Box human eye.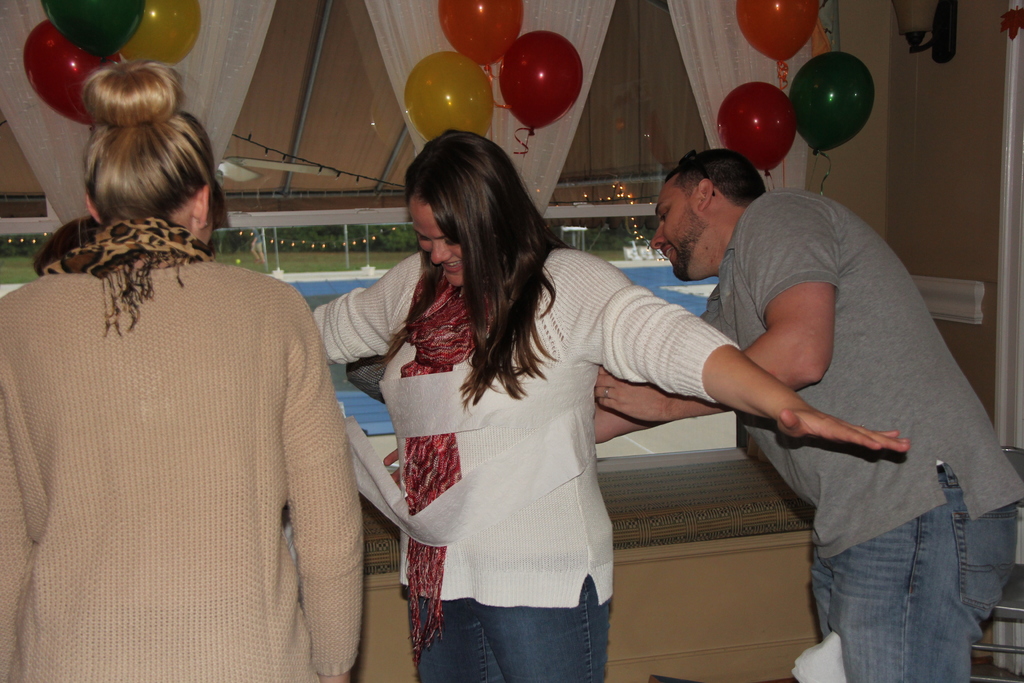
locate(440, 236, 460, 247).
